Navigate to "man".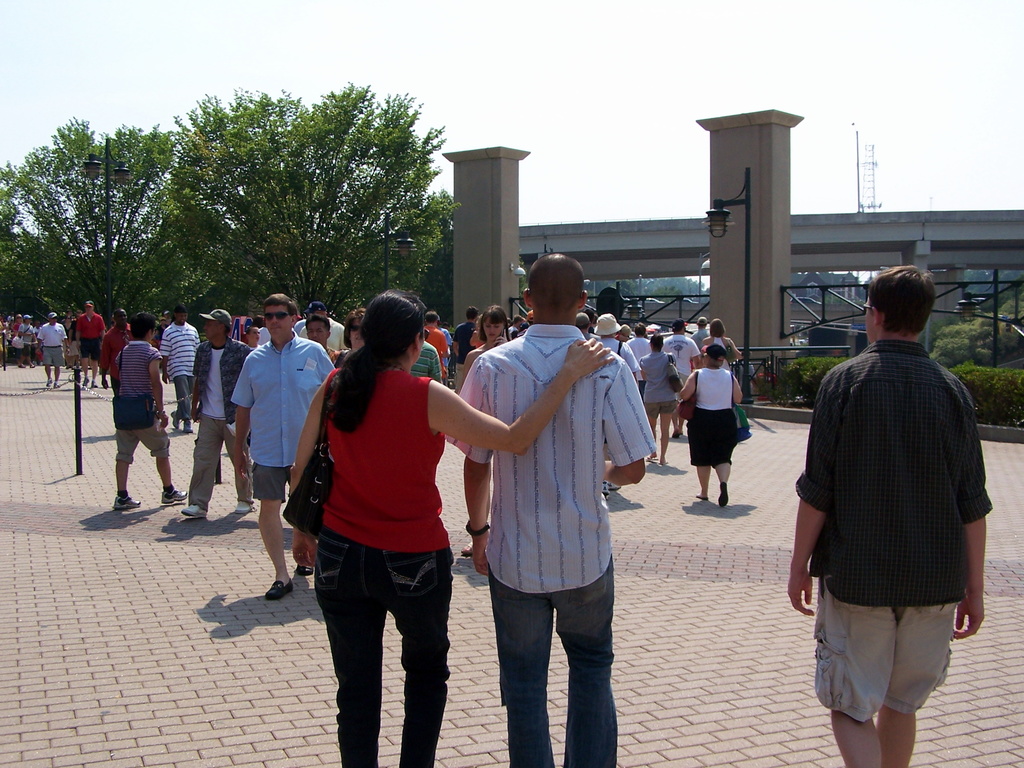
Navigation target: pyautogui.locateOnScreen(695, 320, 708, 353).
